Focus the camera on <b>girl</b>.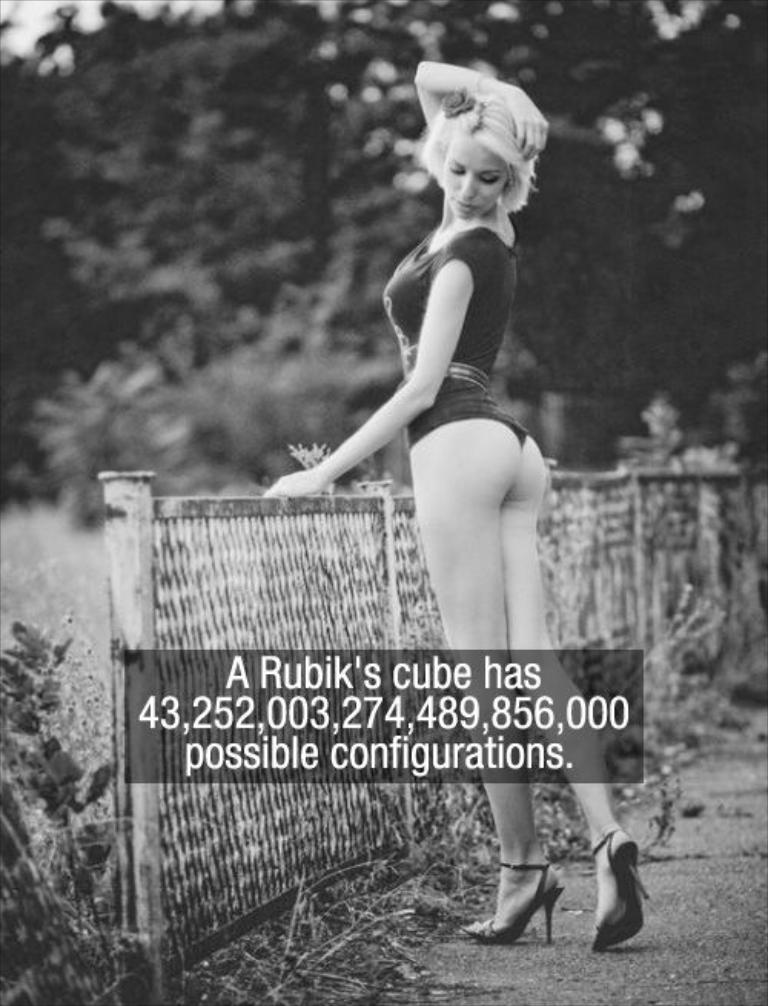
Focus region: [left=260, top=54, right=650, bottom=960].
